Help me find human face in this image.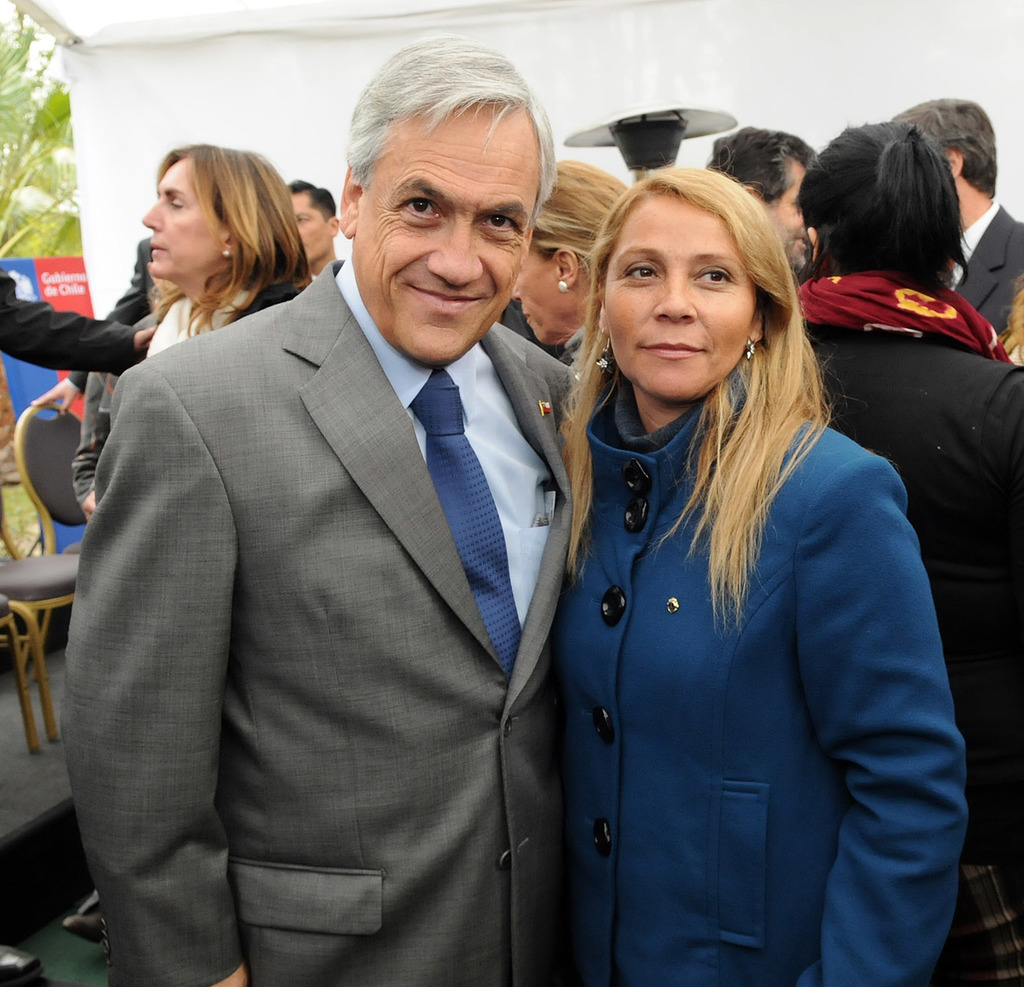
Found it: [602, 199, 751, 395].
